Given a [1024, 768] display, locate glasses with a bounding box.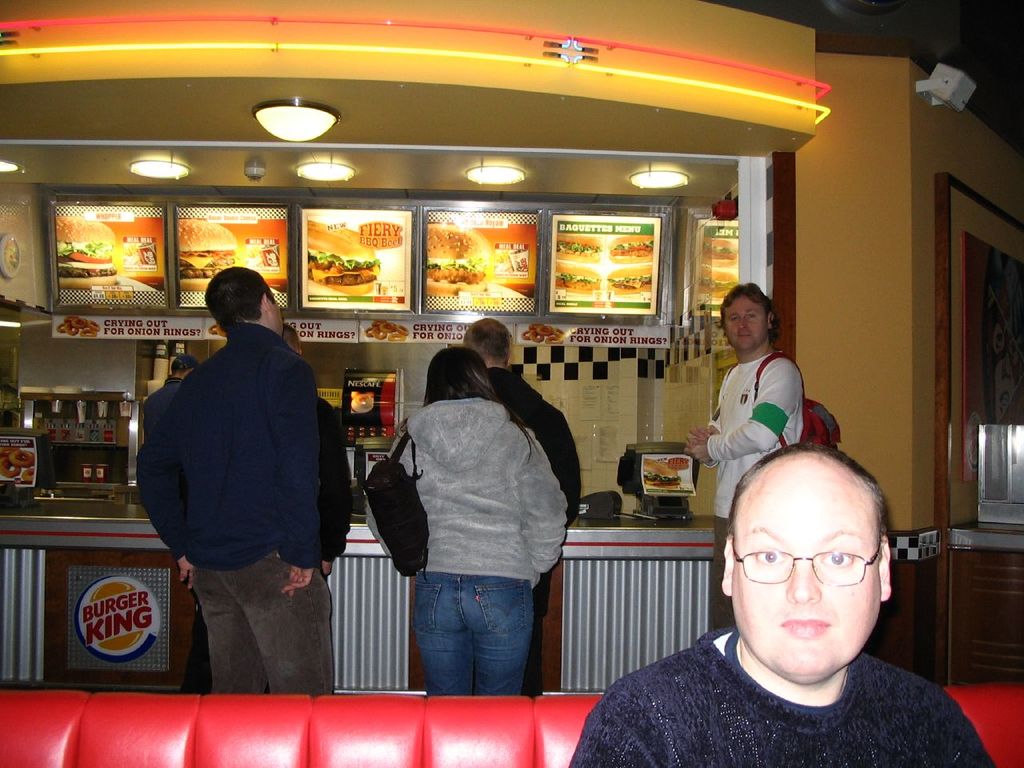
Located: BBox(727, 554, 885, 613).
